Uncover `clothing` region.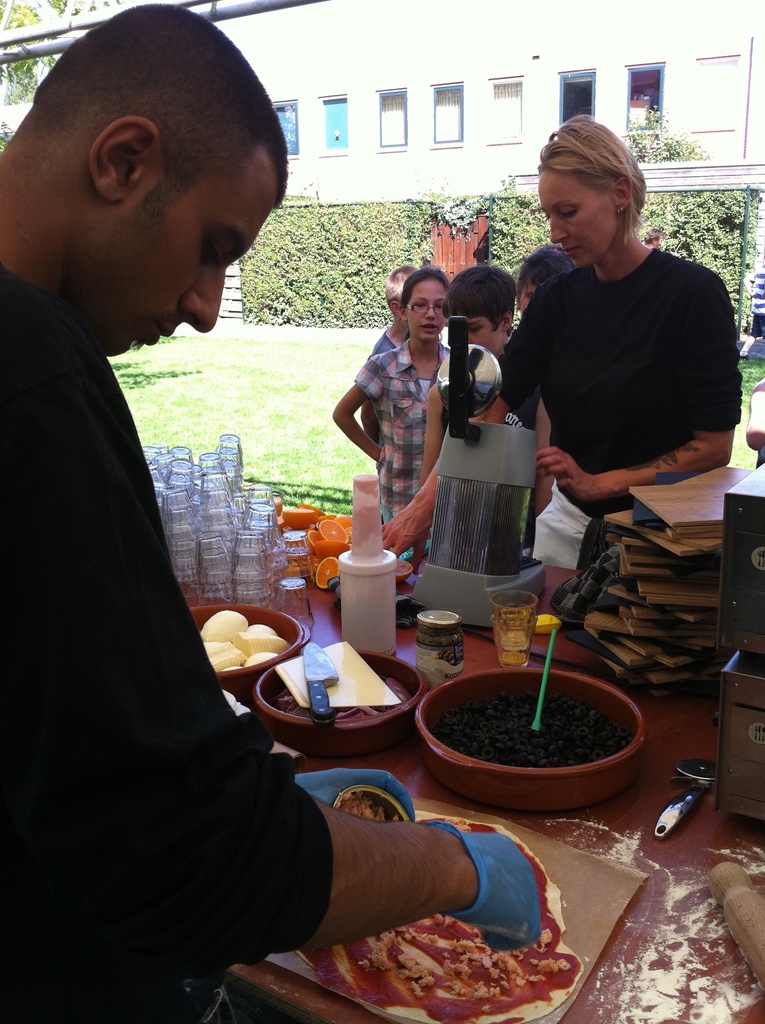
Uncovered: select_region(353, 330, 456, 538).
